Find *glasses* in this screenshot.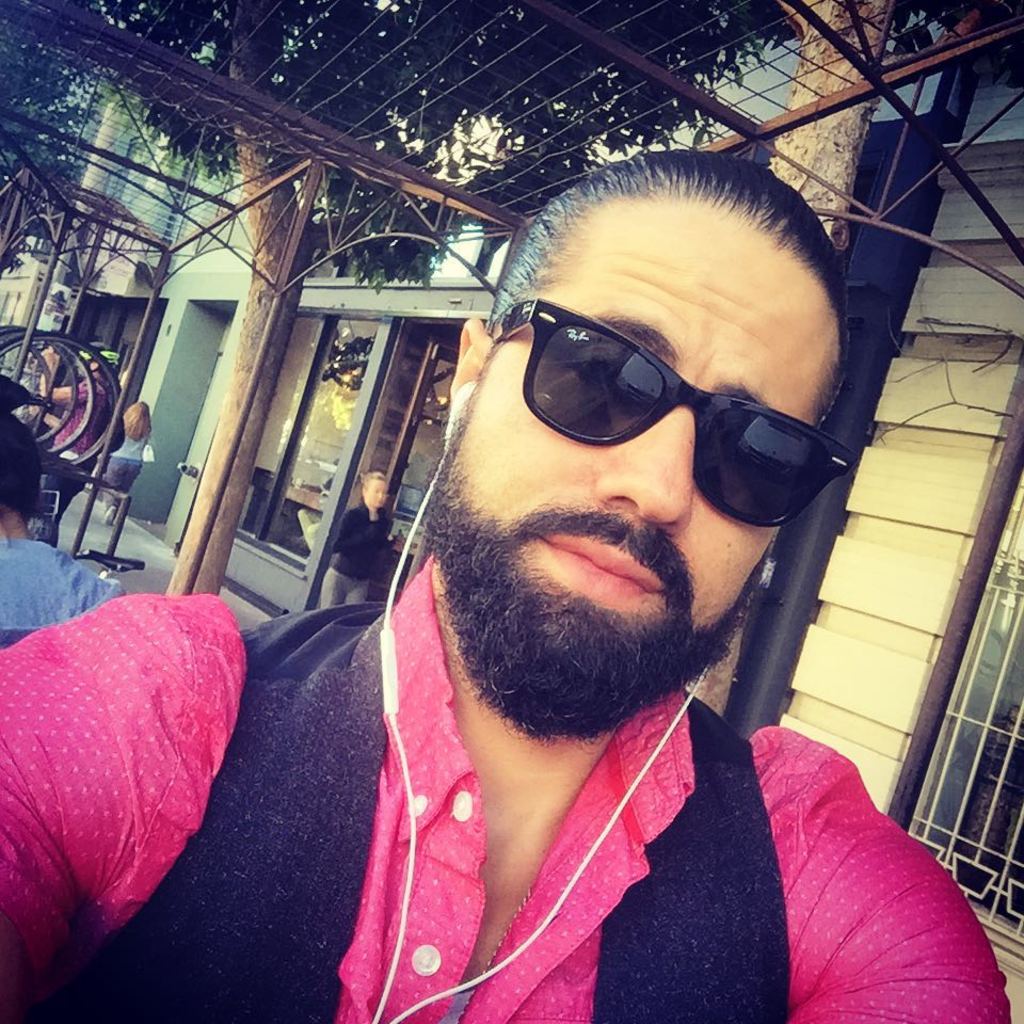
The bounding box for *glasses* is bbox=[496, 297, 860, 530].
